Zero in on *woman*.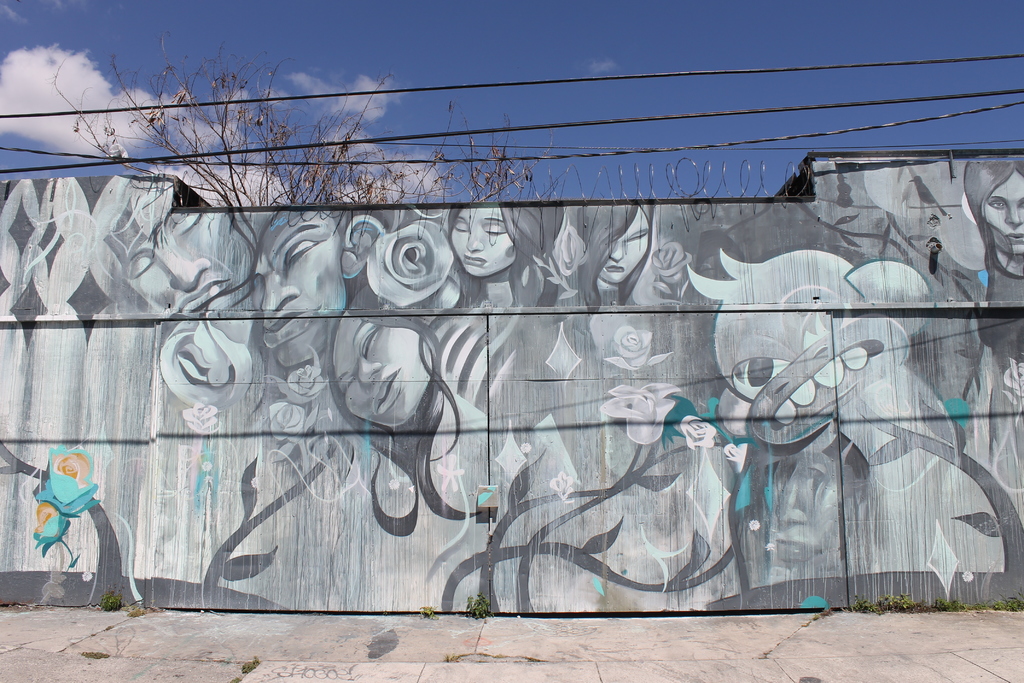
Zeroed in: box(535, 192, 667, 382).
